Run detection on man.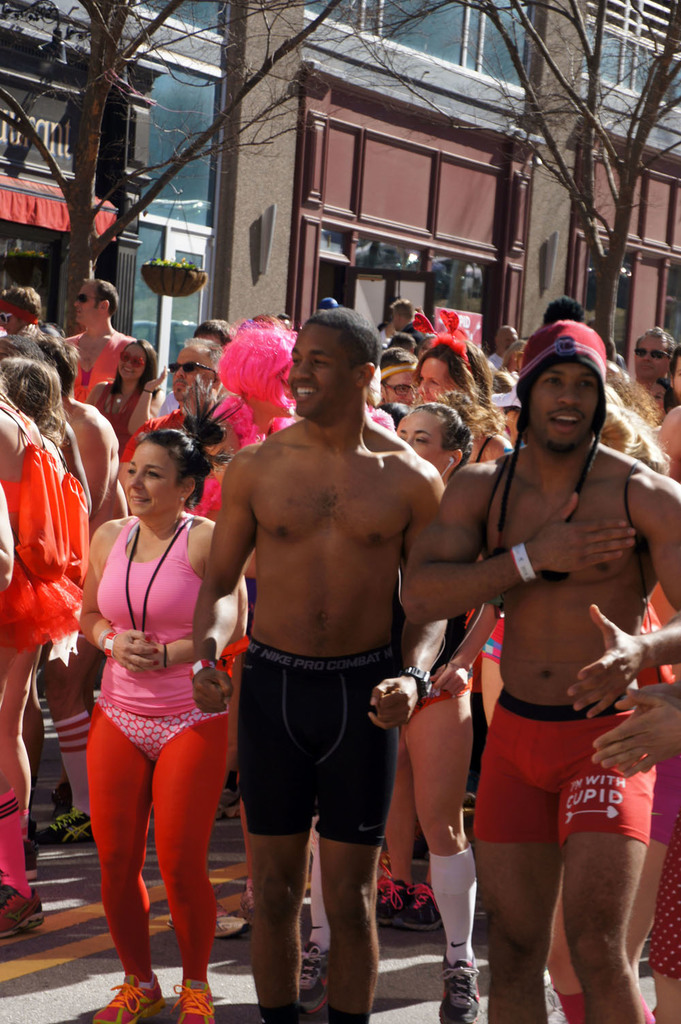
Result: <box>407,313,680,1023</box>.
